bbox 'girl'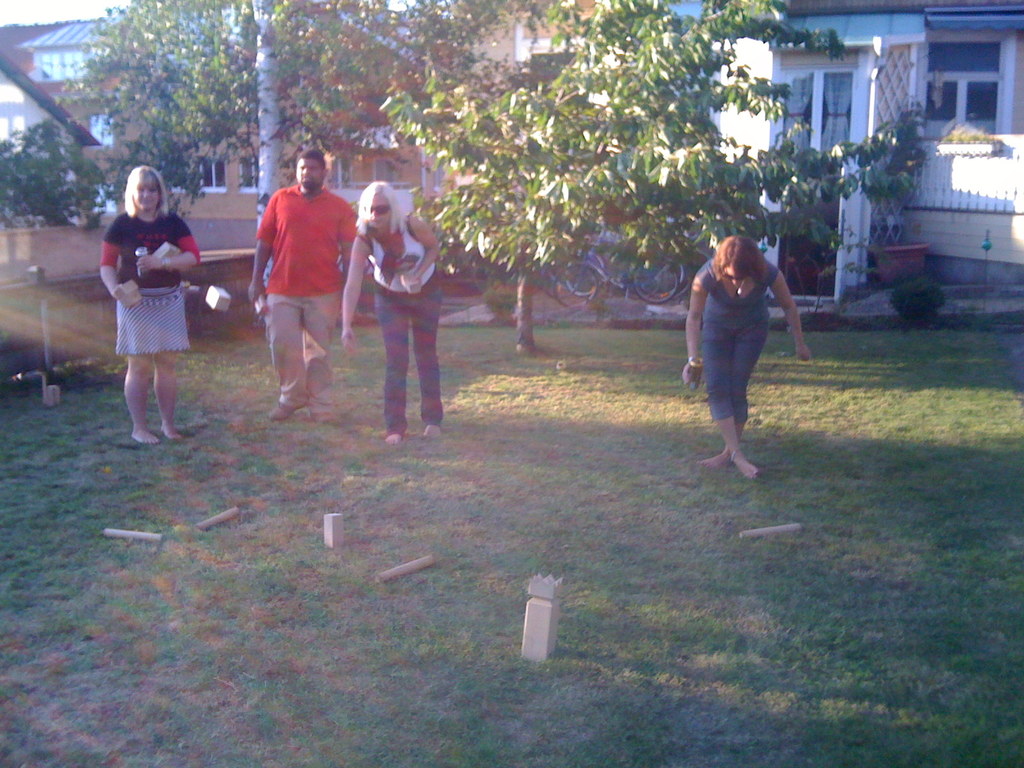
344/180/441/438
